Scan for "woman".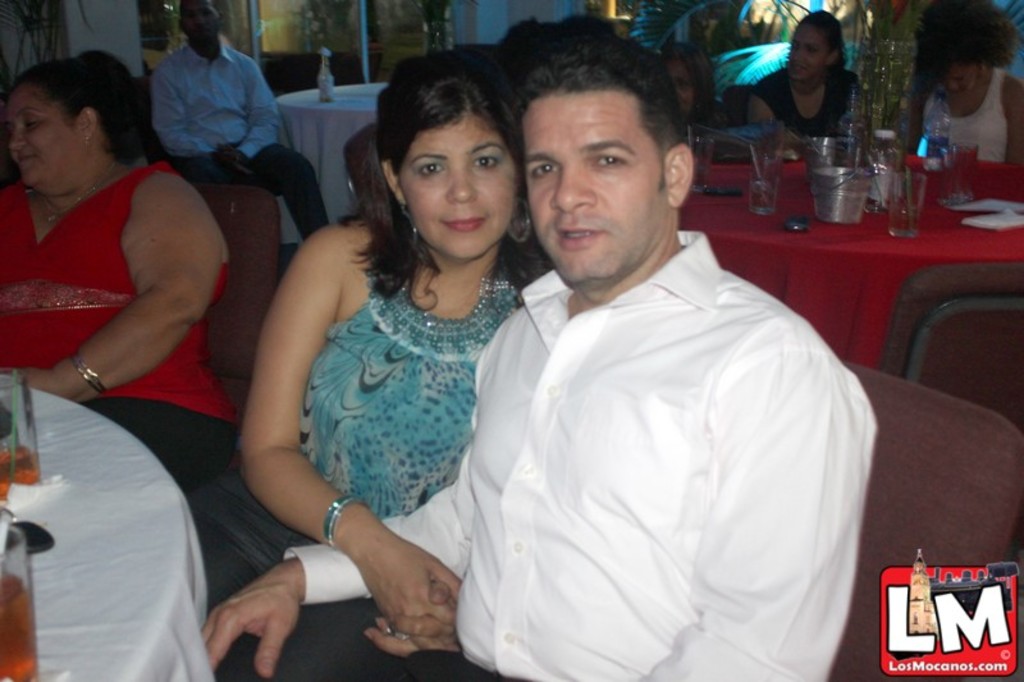
Scan result: box(873, 0, 1023, 384).
